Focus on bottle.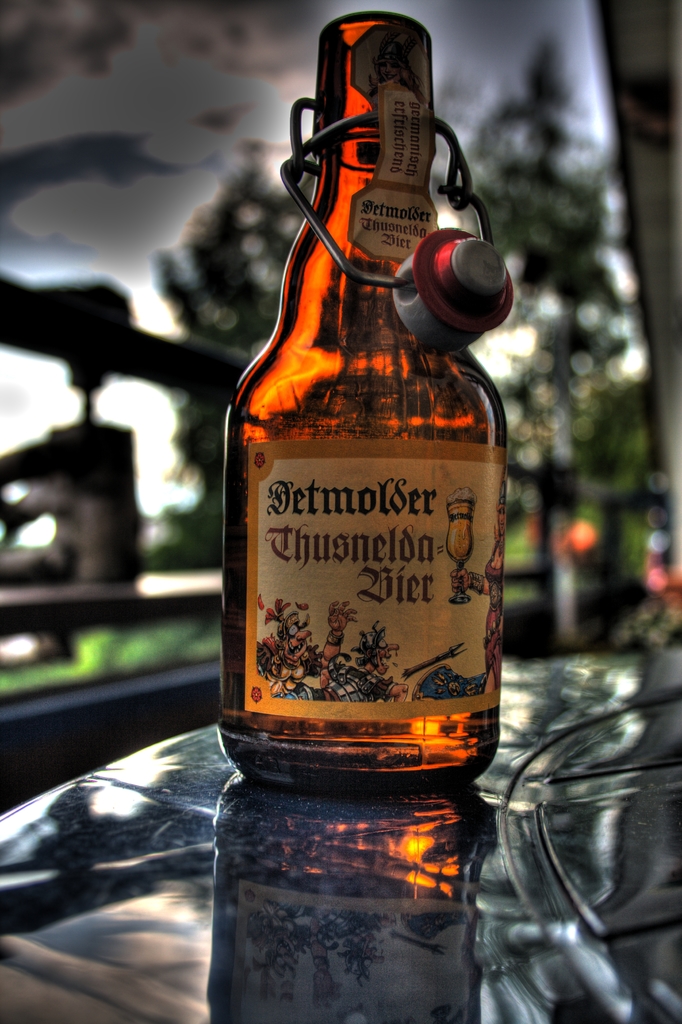
Focused at x1=216 y1=11 x2=514 y2=796.
